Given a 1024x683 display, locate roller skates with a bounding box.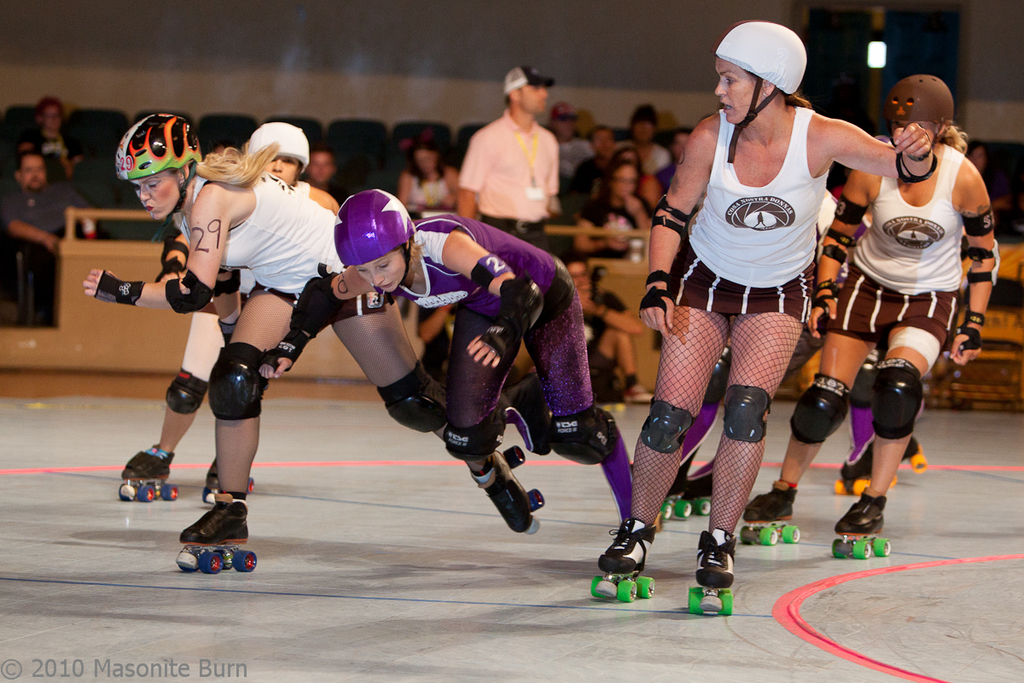
Located: detection(887, 438, 928, 493).
